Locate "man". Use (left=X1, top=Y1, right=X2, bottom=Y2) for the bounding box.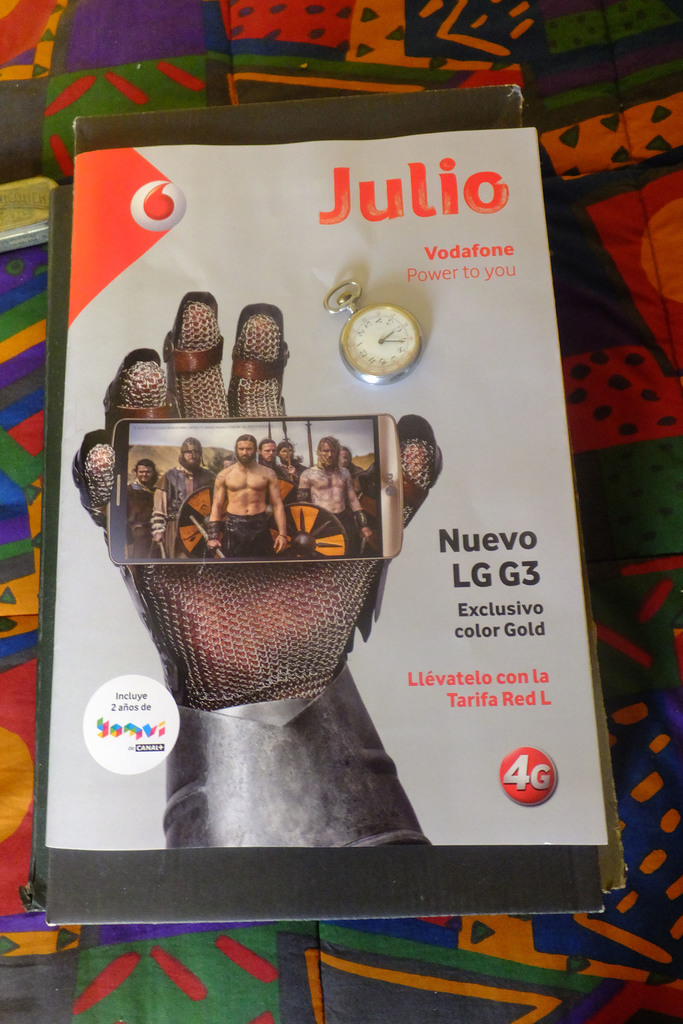
(left=295, top=435, right=376, bottom=559).
